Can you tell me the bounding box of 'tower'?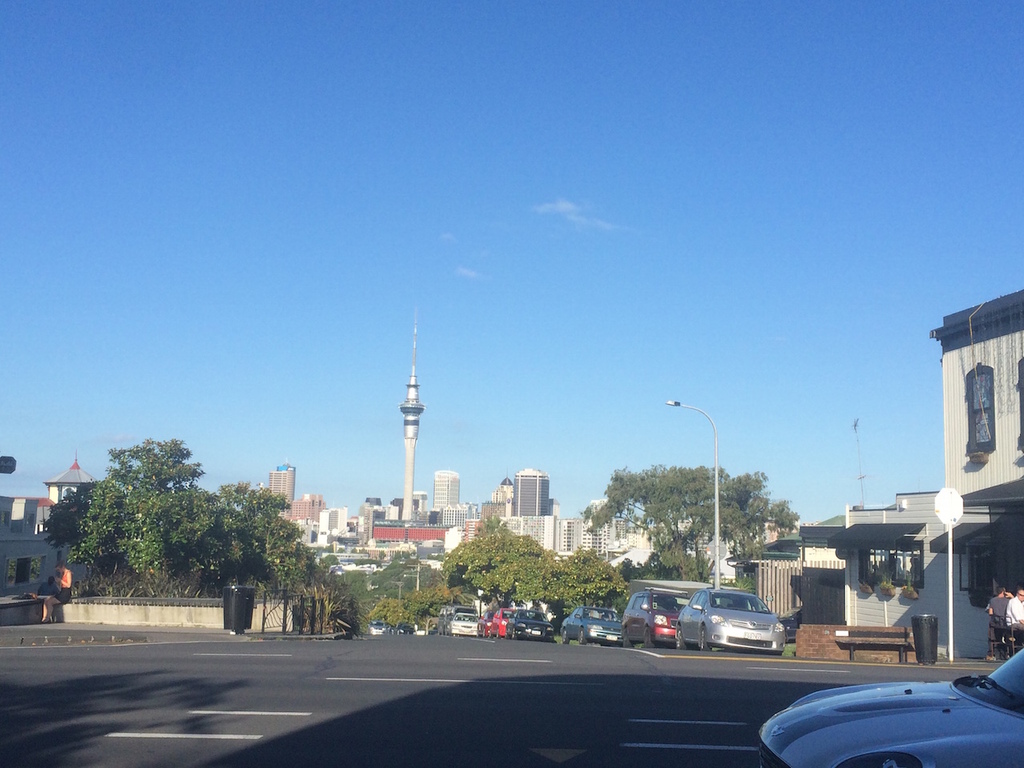
l=510, t=473, r=555, b=521.
